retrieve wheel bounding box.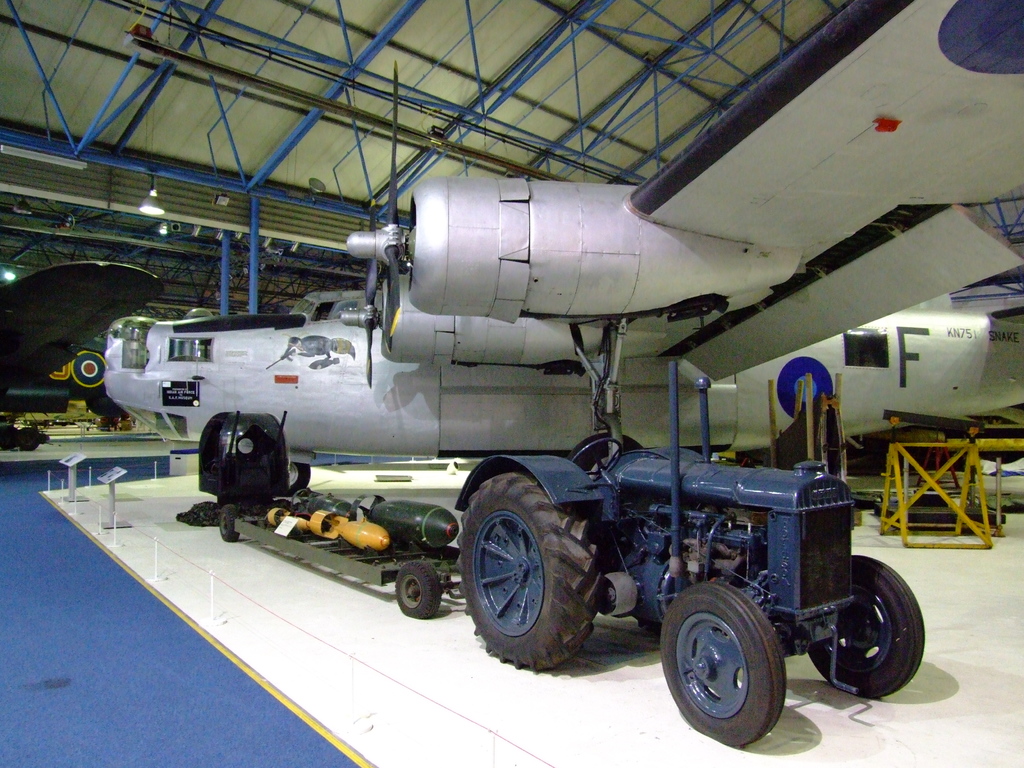
Bounding box: select_region(669, 590, 804, 744).
